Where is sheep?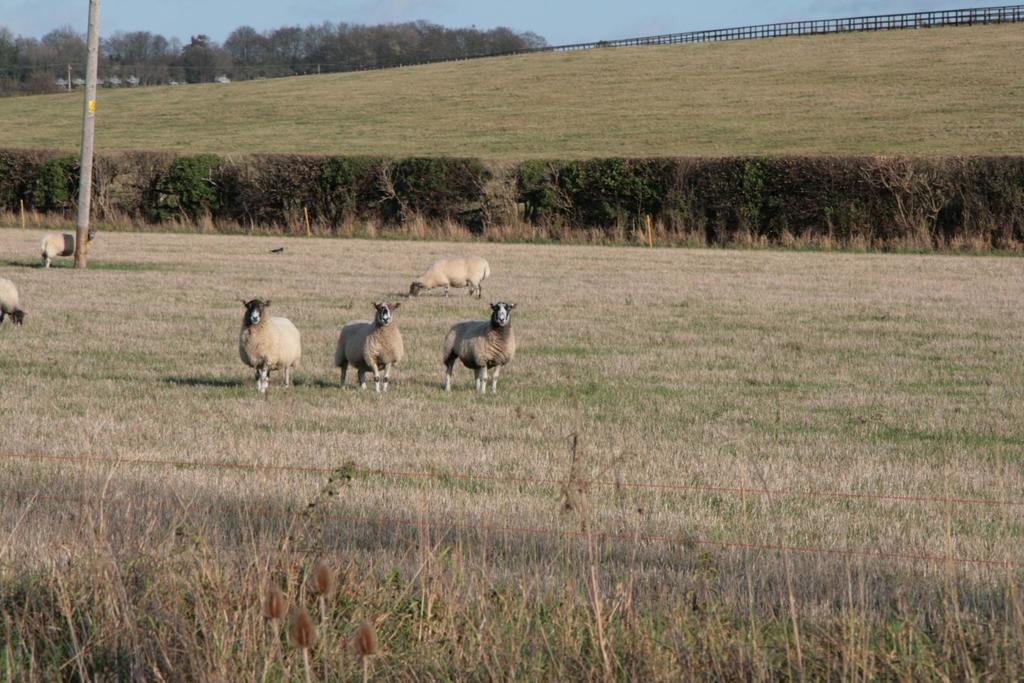
x1=38 y1=232 x2=94 y2=268.
